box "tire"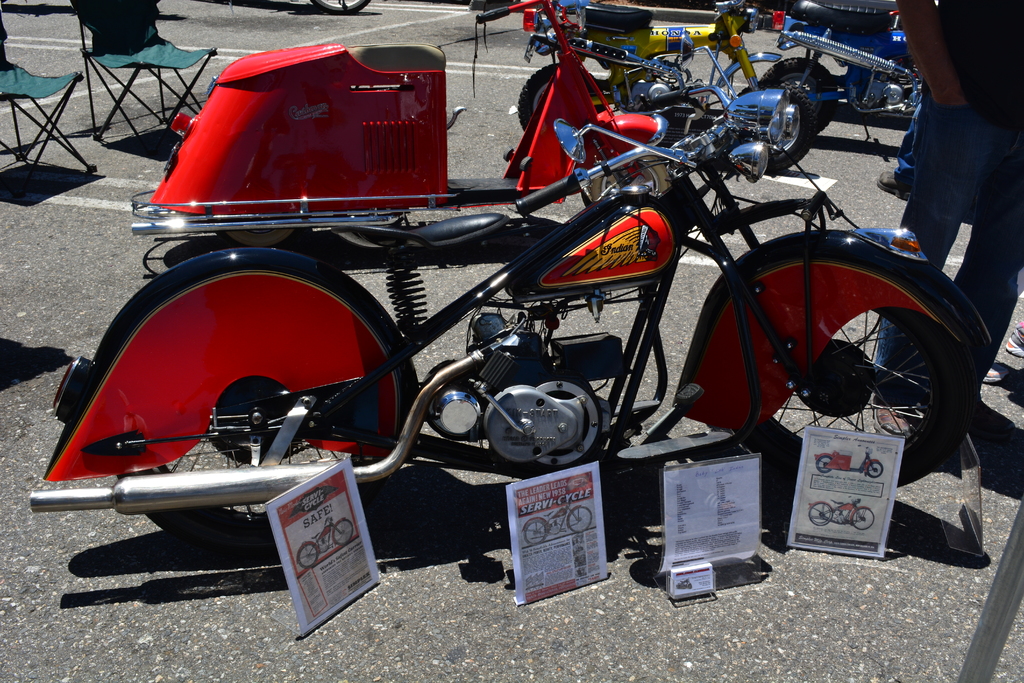
{"left": 570, "top": 507, "right": 592, "bottom": 533}
